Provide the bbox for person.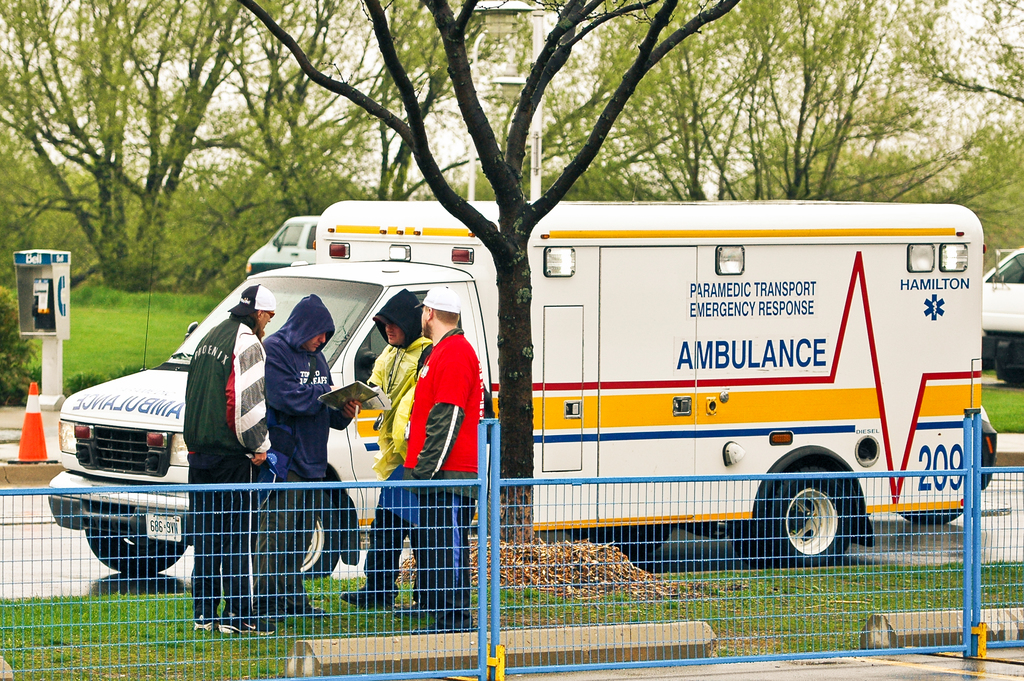
box(365, 291, 433, 485).
